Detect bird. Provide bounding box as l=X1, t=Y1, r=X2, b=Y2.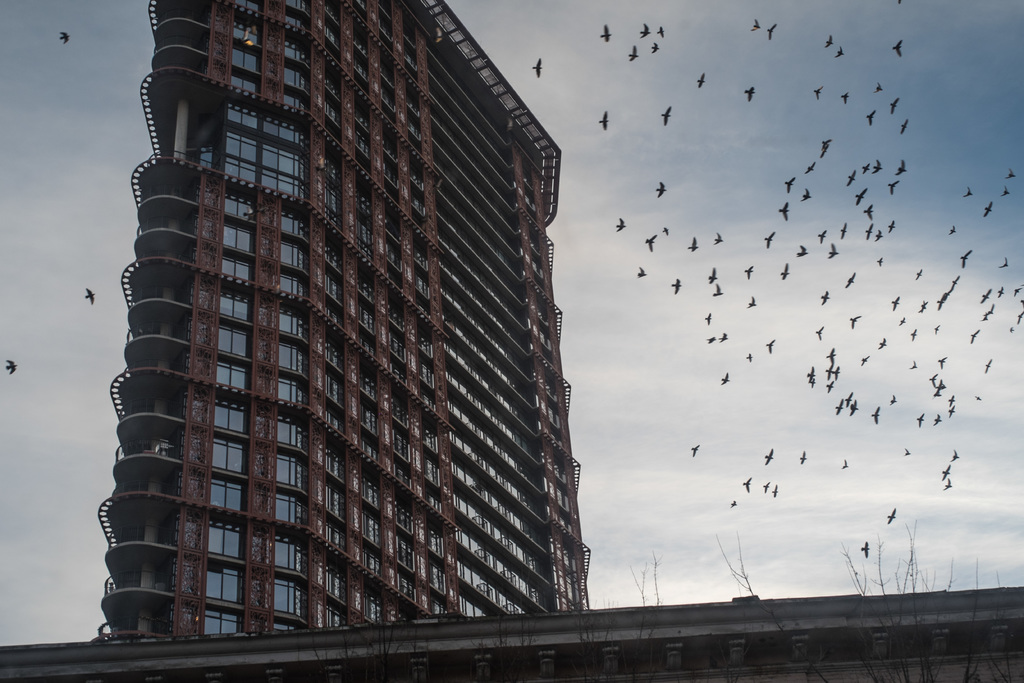
l=87, t=284, r=95, b=302.
